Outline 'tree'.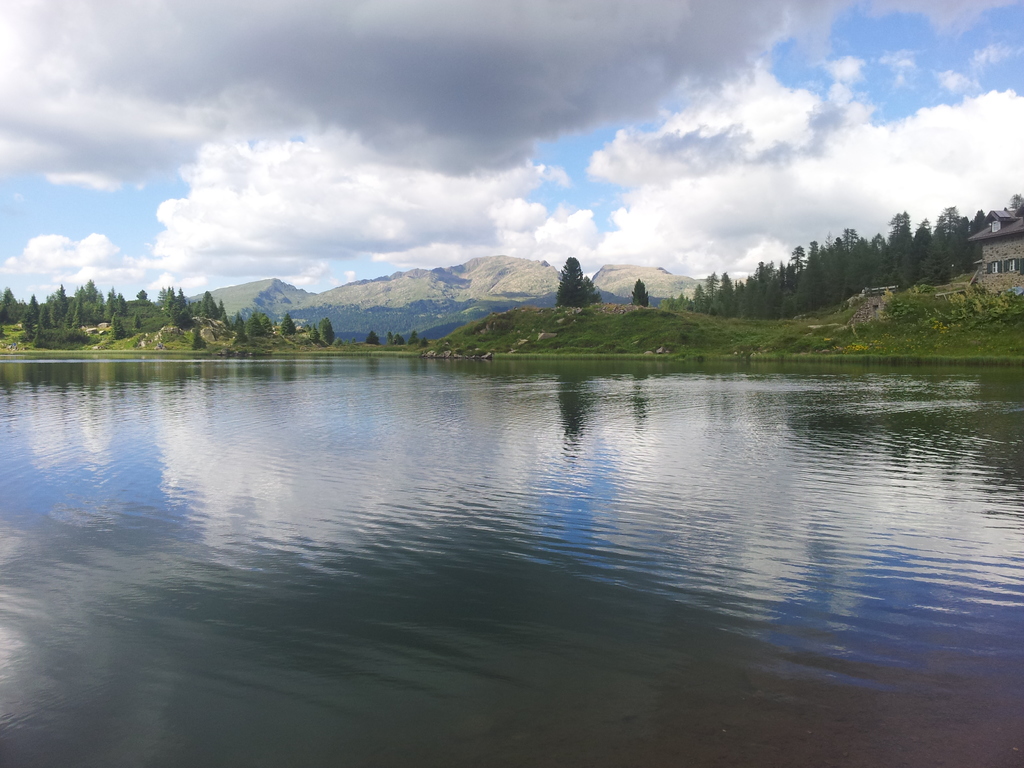
Outline: x1=666 y1=193 x2=1023 y2=333.
